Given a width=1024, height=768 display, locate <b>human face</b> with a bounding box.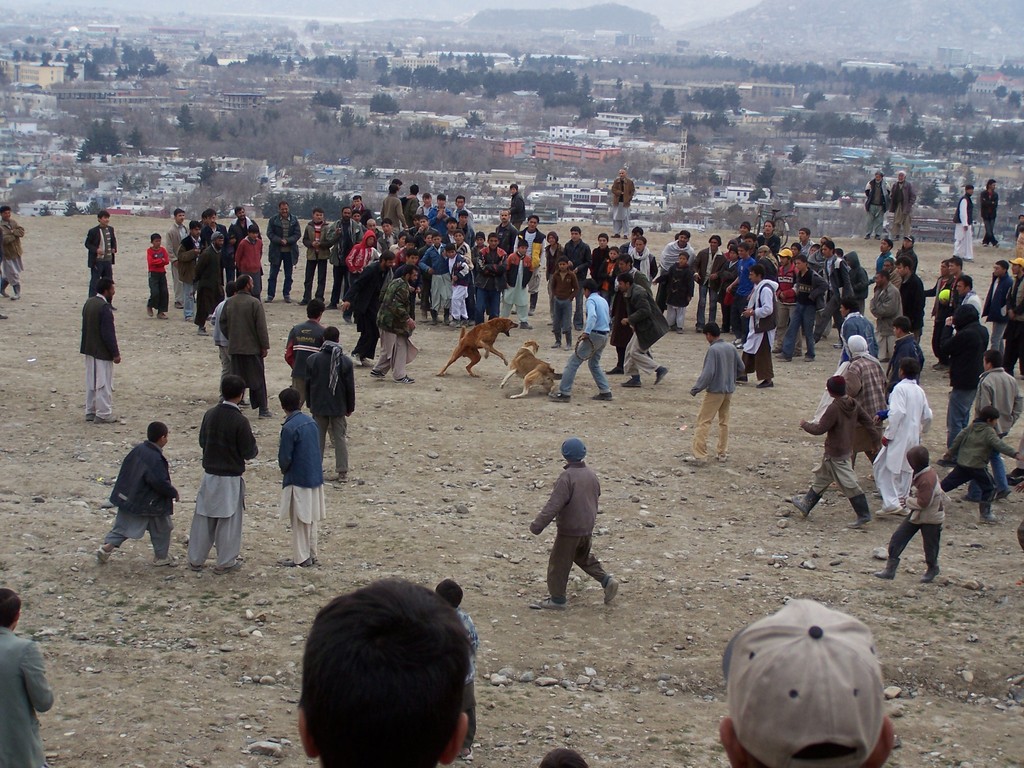
Located: 456:234:464:244.
